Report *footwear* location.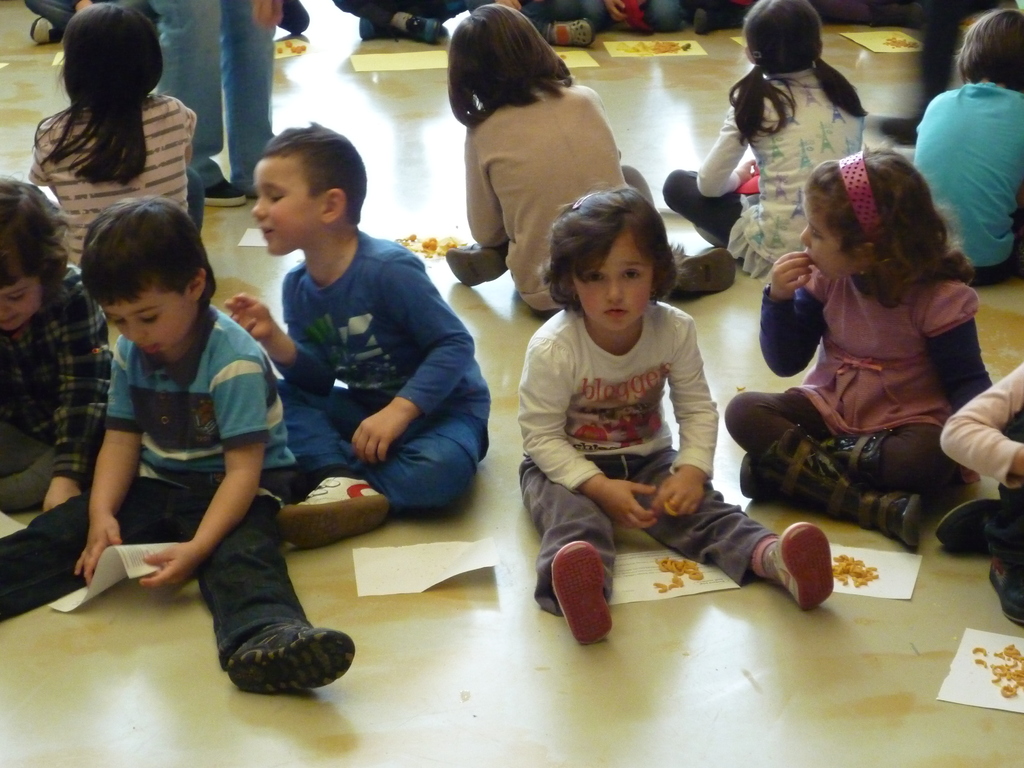
Report: (765, 524, 834, 612).
